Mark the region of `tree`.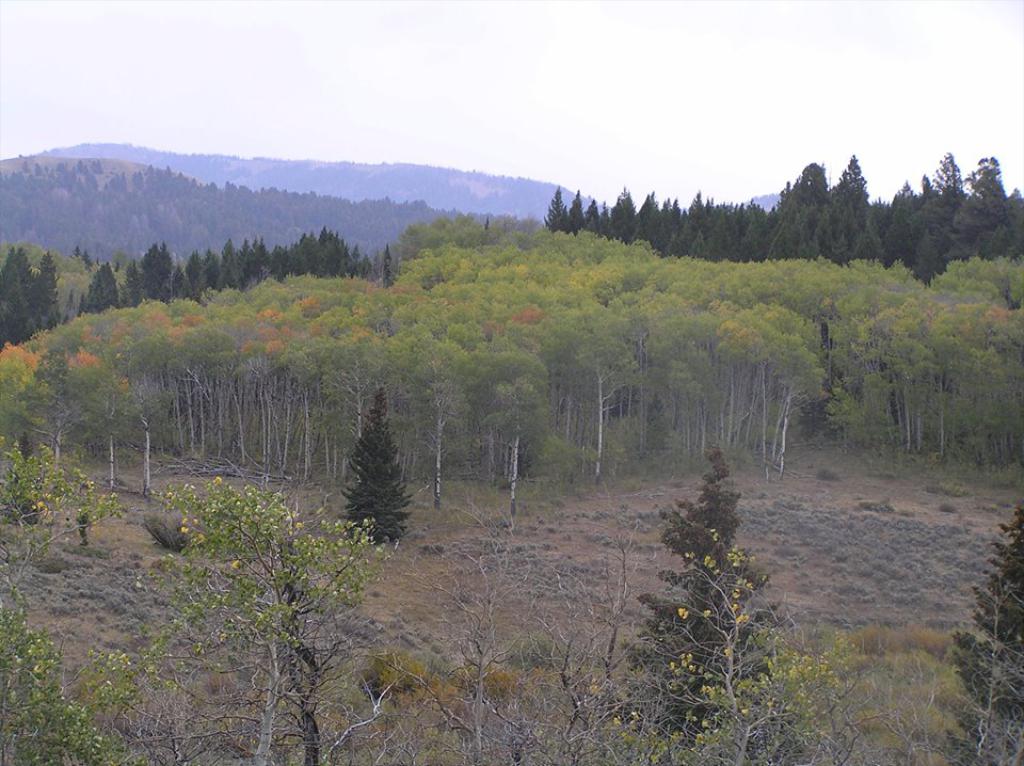
Region: 26, 339, 166, 480.
